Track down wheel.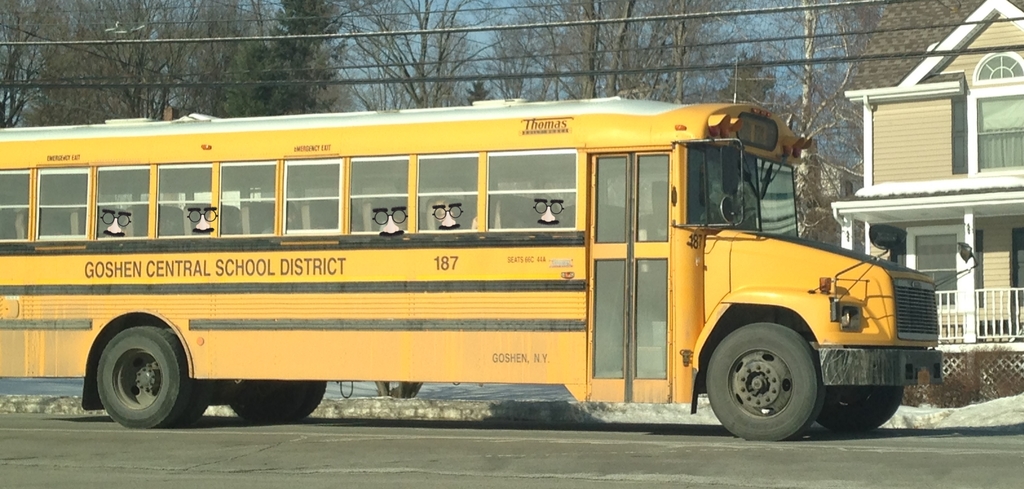
Tracked to (left=227, top=381, right=328, bottom=423).
